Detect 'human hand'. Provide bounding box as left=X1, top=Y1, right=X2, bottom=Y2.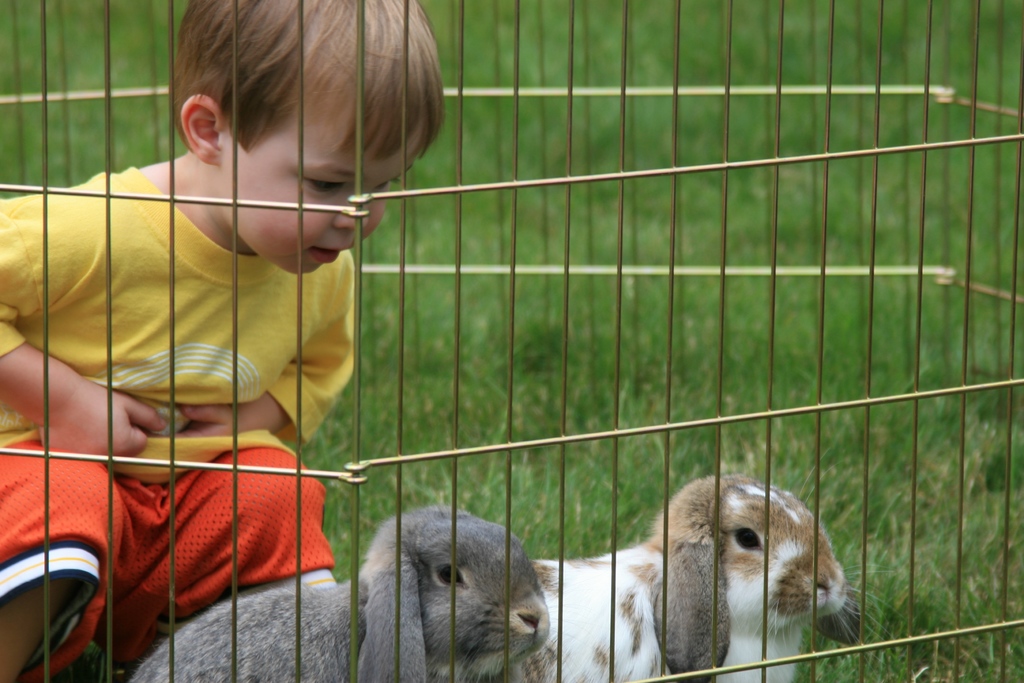
left=163, top=404, right=266, bottom=437.
